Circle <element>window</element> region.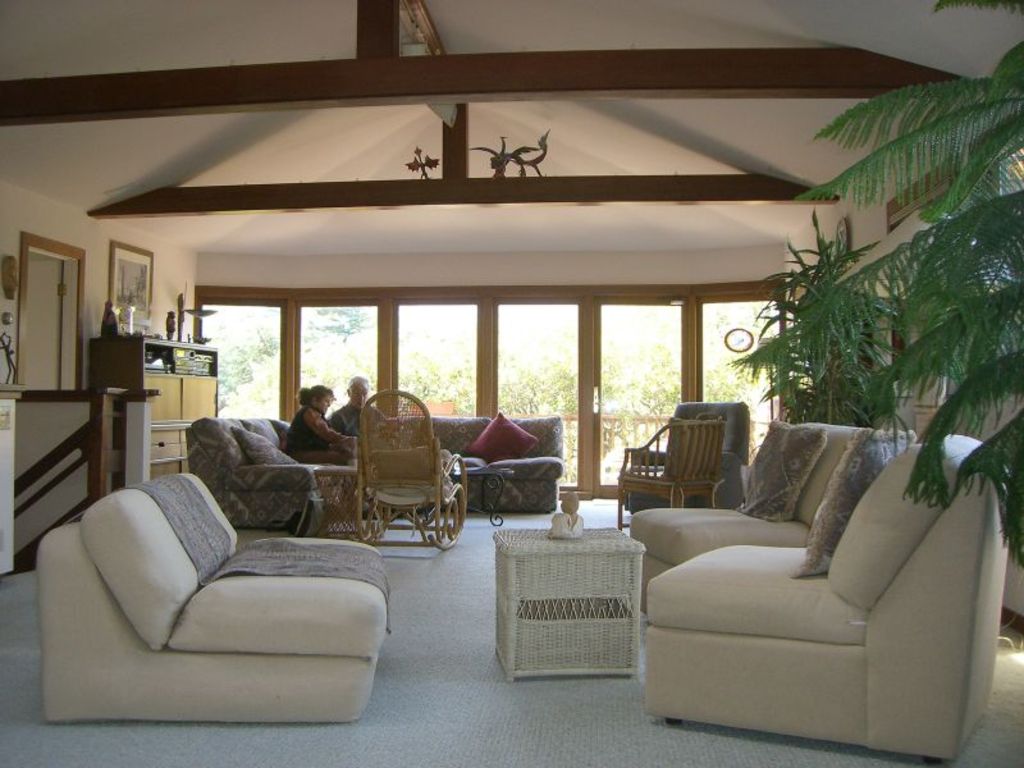
Region: [left=298, top=307, right=379, bottom=415].
